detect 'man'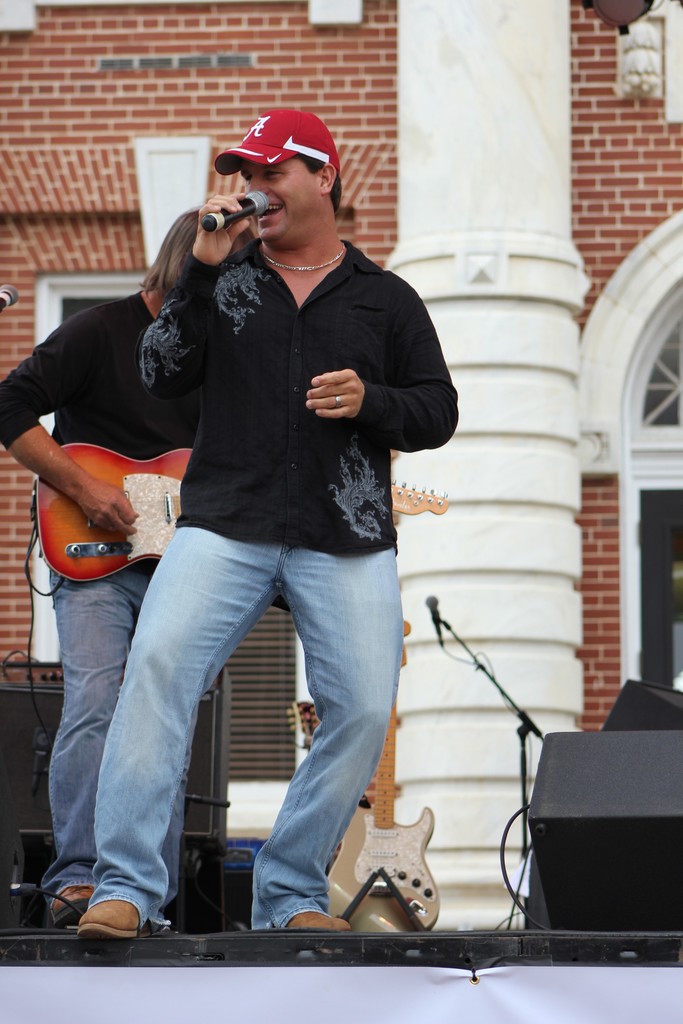
bbox(67, 102, 463, 938)
